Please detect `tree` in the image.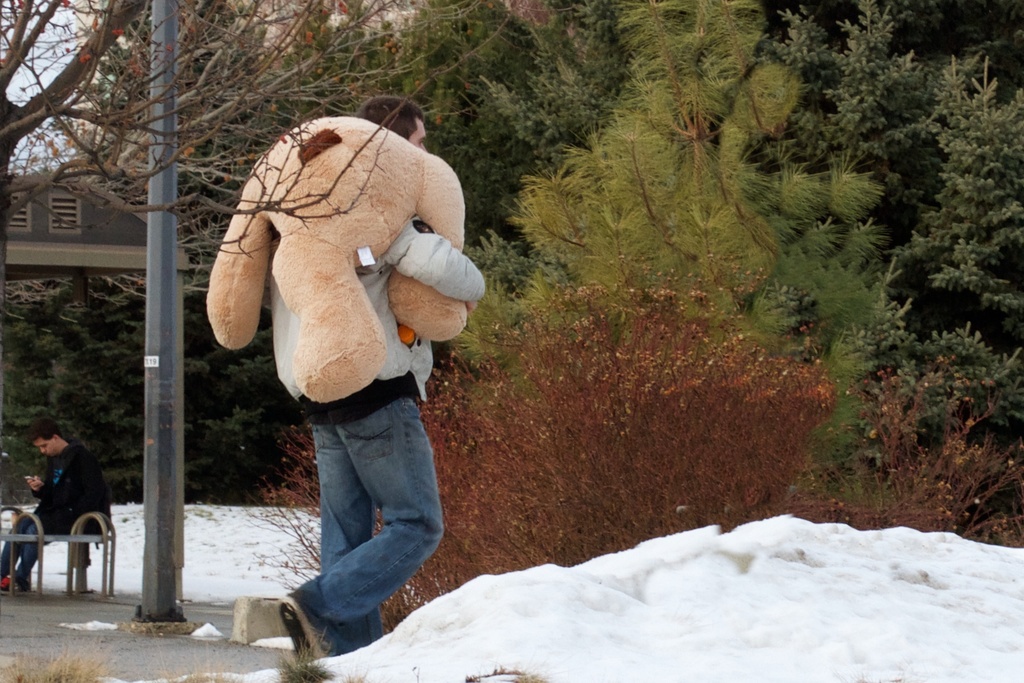
detection(0, 0, 511, 308).
